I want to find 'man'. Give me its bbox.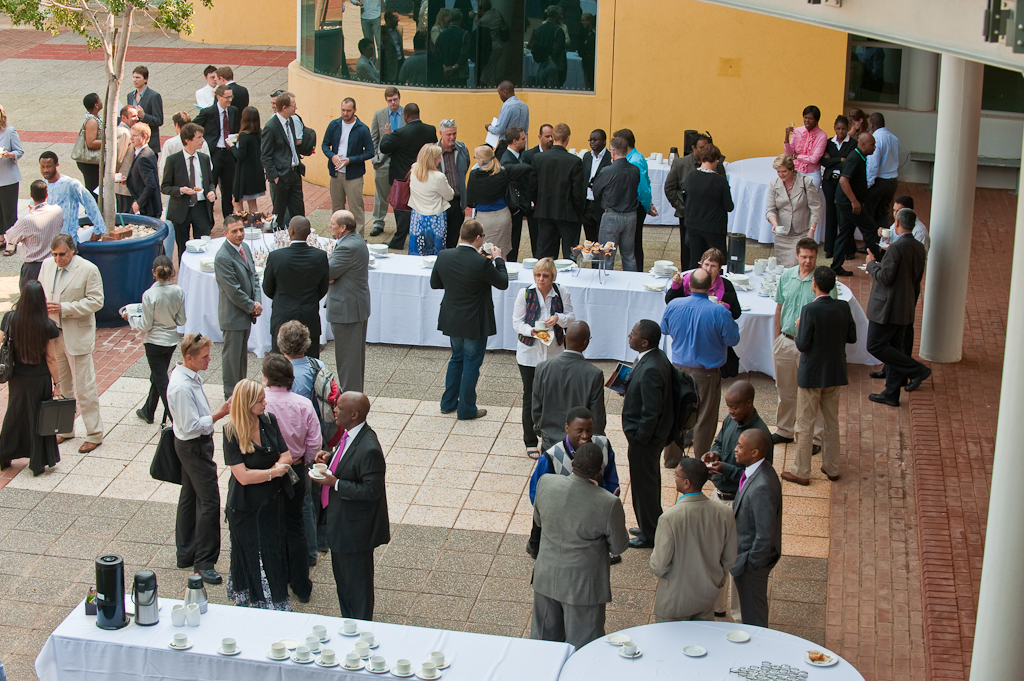
619 323 699 552.
